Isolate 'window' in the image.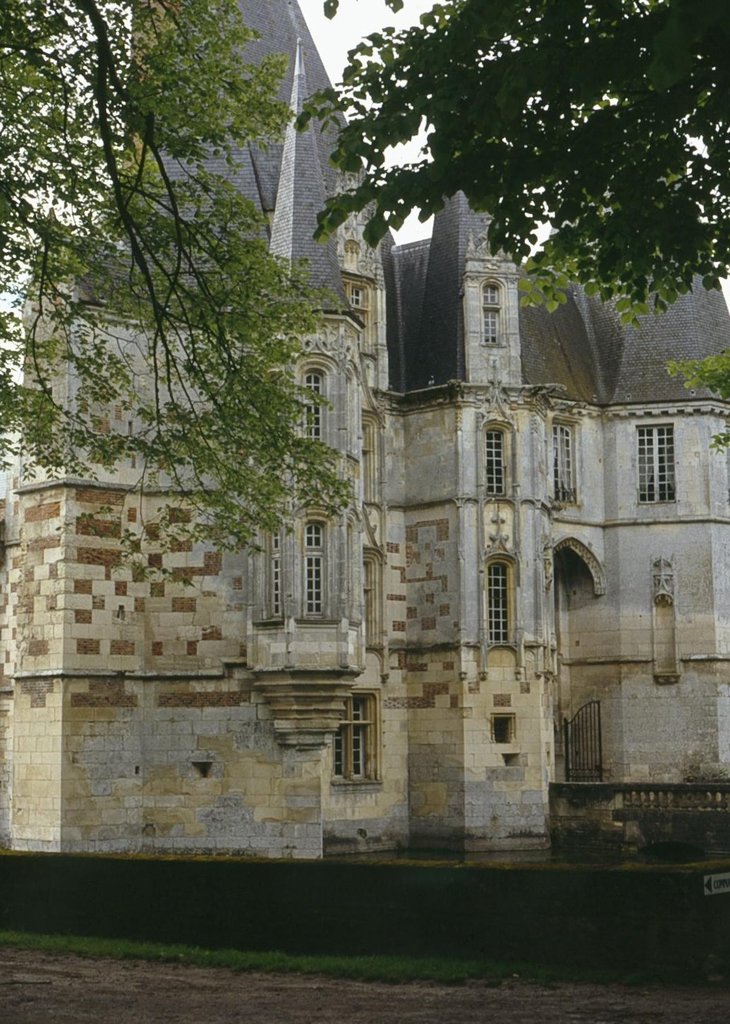
Isolated region: crop(300, 514, 327, 620).
